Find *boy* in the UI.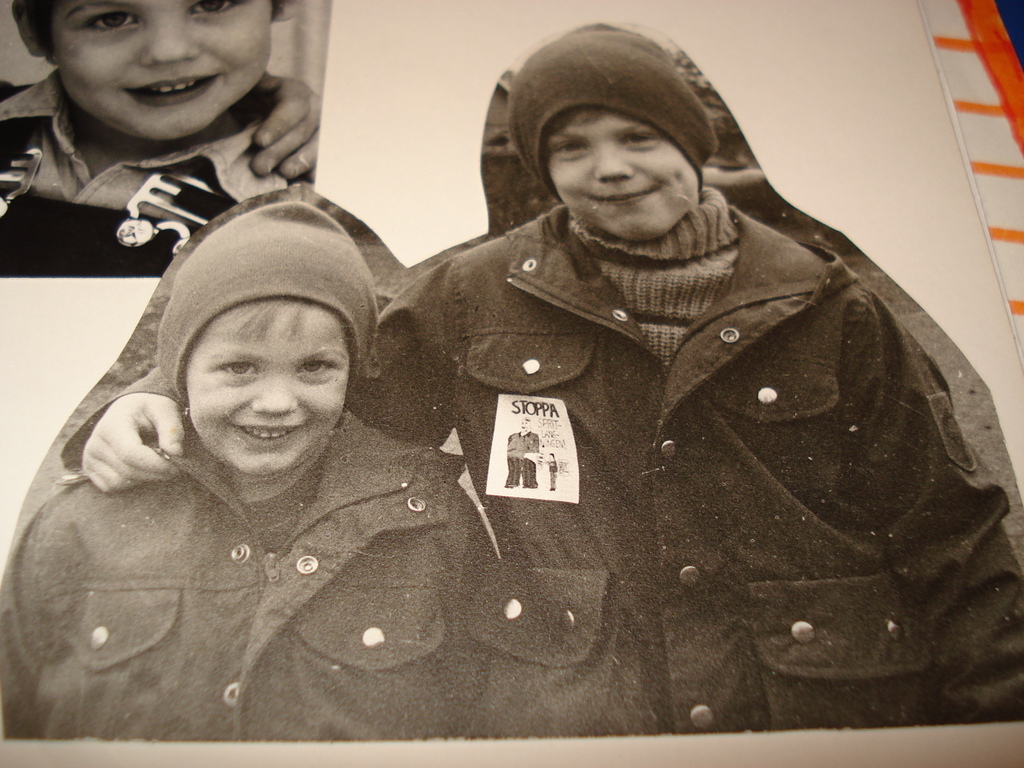
UI element at crop(0, 0, 334, 273).
